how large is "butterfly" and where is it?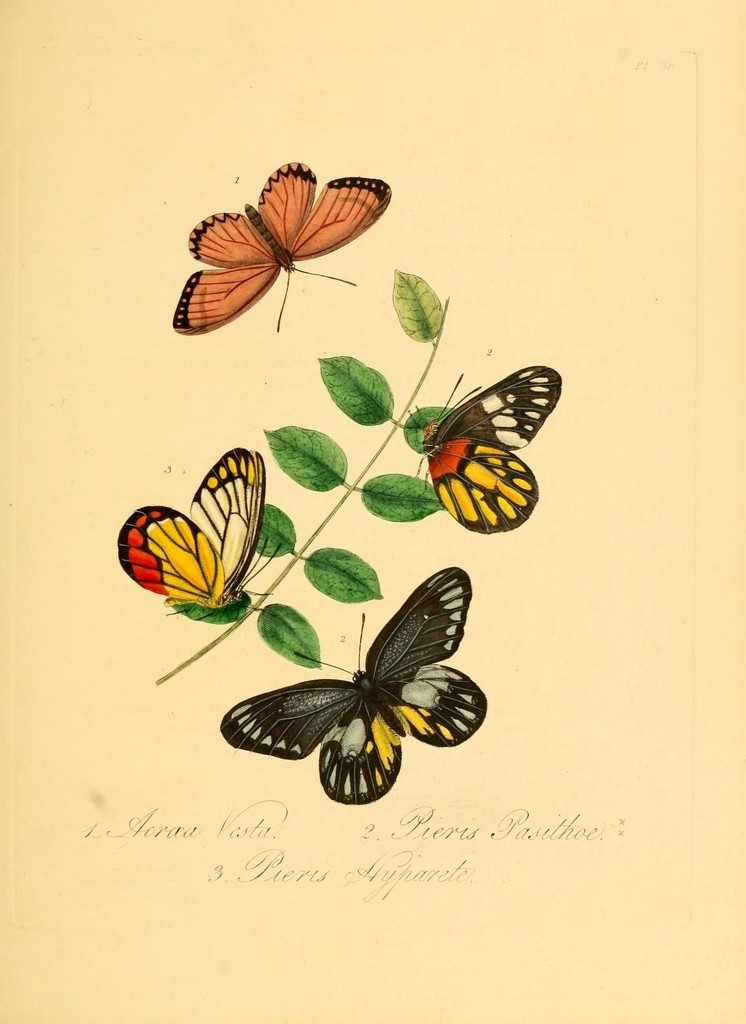
Bounding box: 117, 446, 283, 626.
